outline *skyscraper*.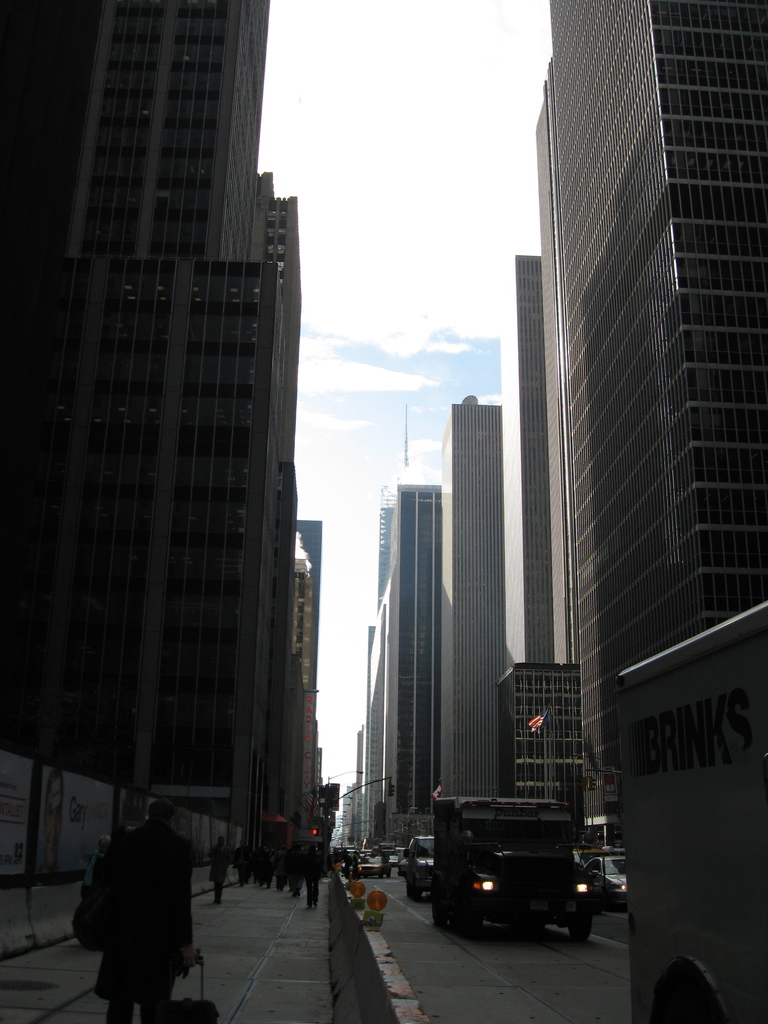
Outline: detection(440, 392, 508, 792).
